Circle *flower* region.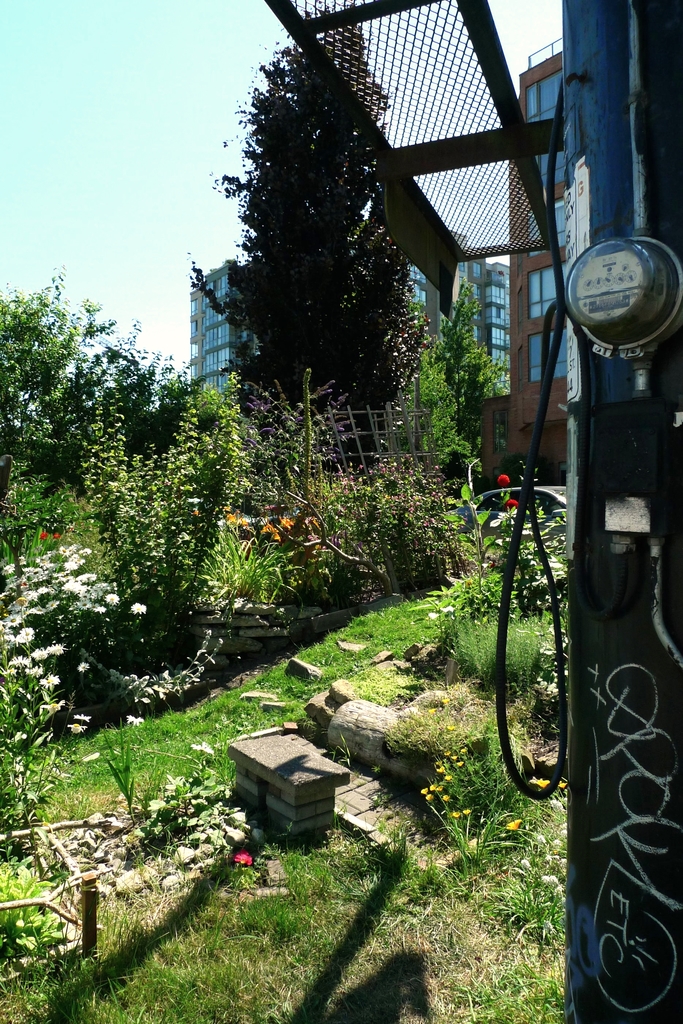
Region: crop(191, 736, 221, 758).
